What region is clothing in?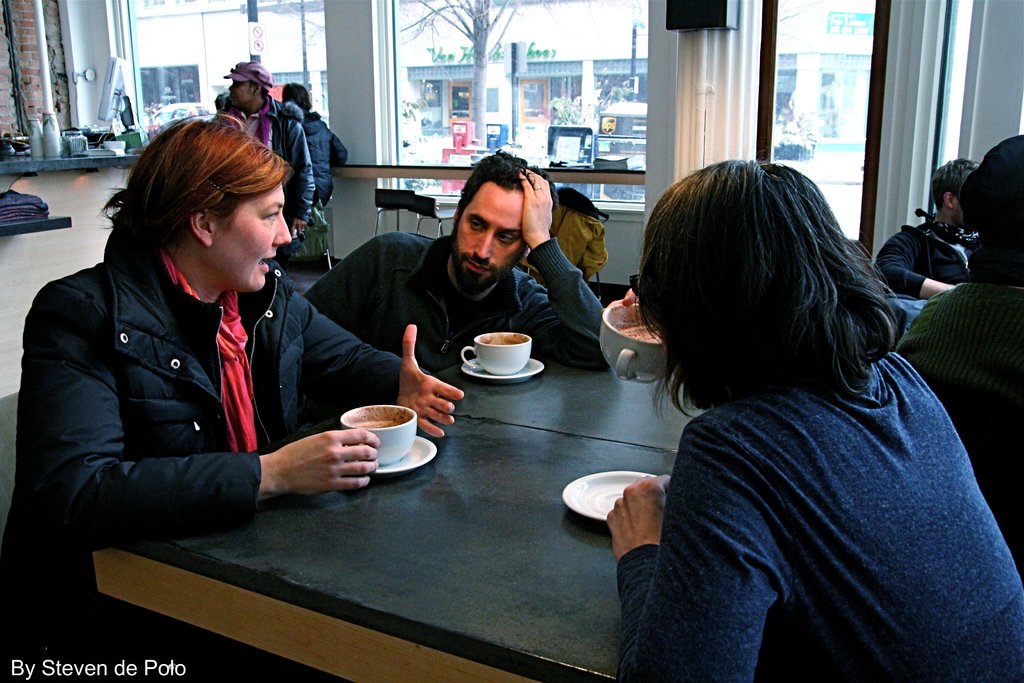
crop(589, 345, 1013, 682).
